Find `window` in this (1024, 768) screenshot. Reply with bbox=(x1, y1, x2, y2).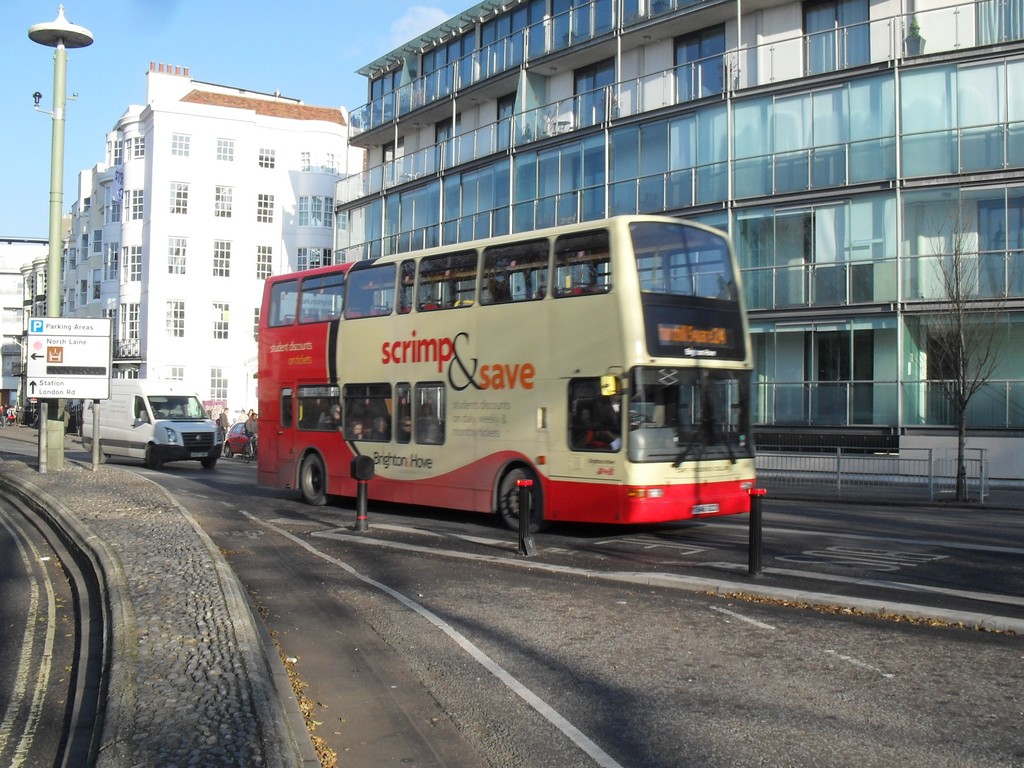
bbox=(214, 136, 237, 160).
